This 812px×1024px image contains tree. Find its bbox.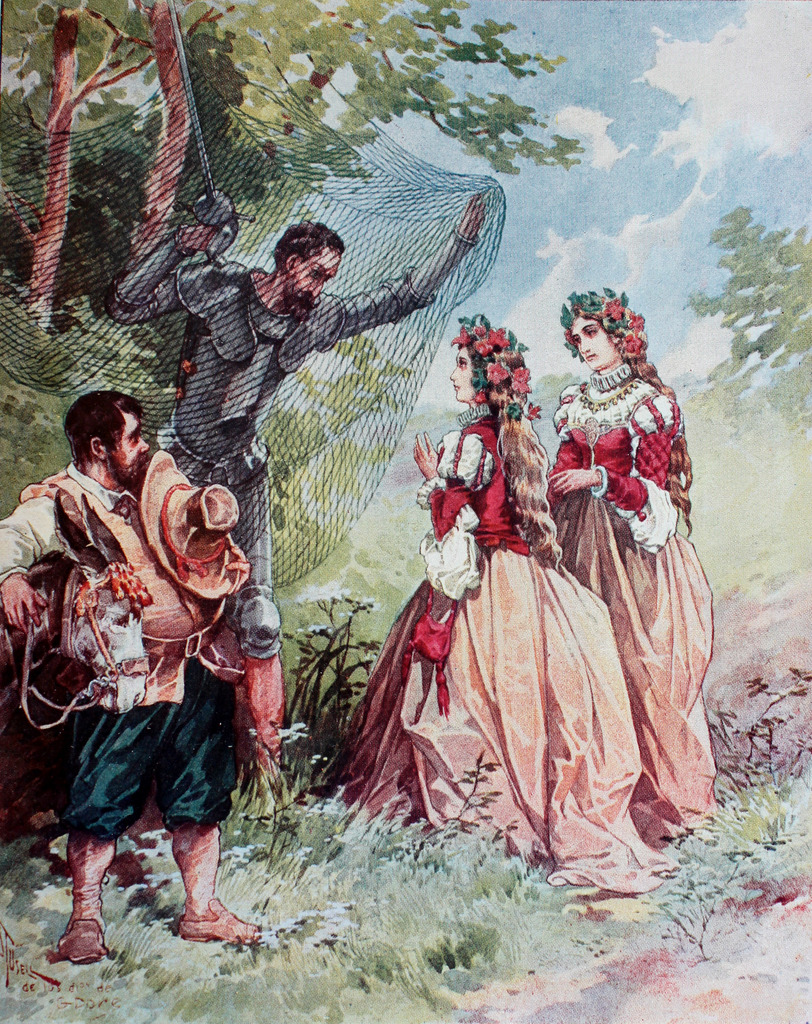
detection(687, 207, 811, 431).
